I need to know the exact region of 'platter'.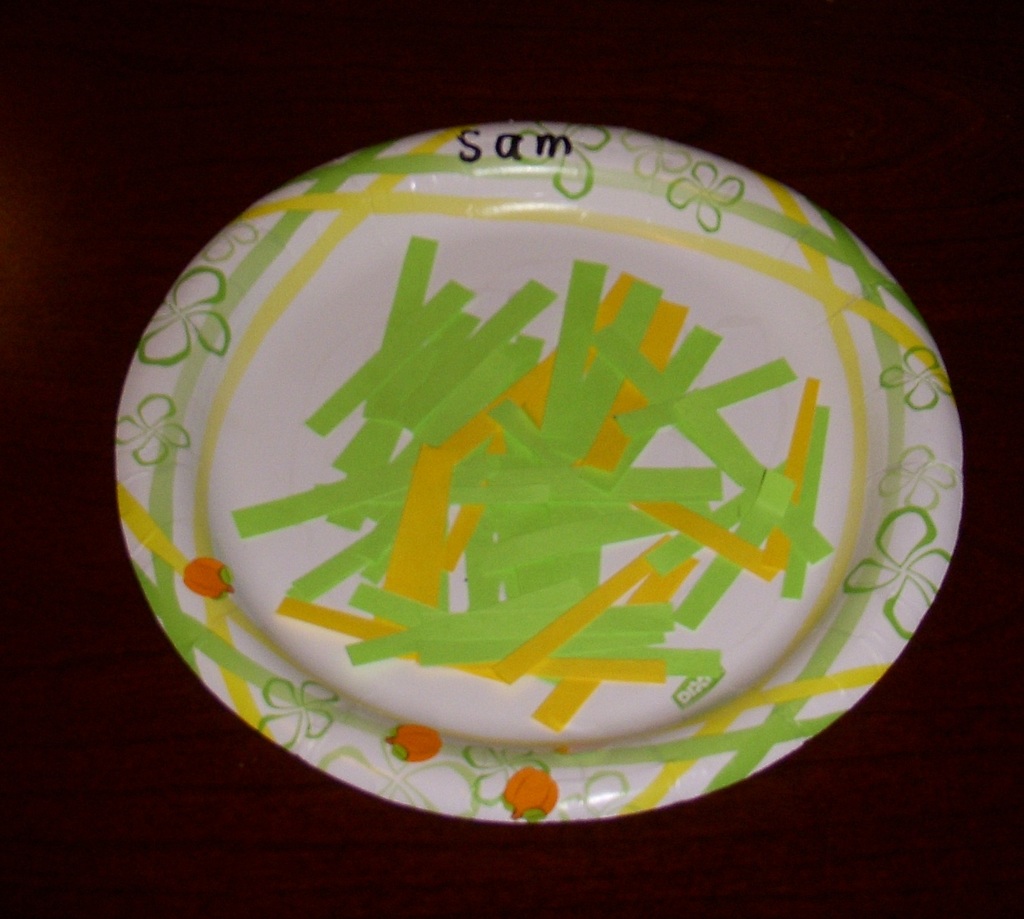
Region: pyautogui.locateOnScreen(115, 117, 964, 825).
